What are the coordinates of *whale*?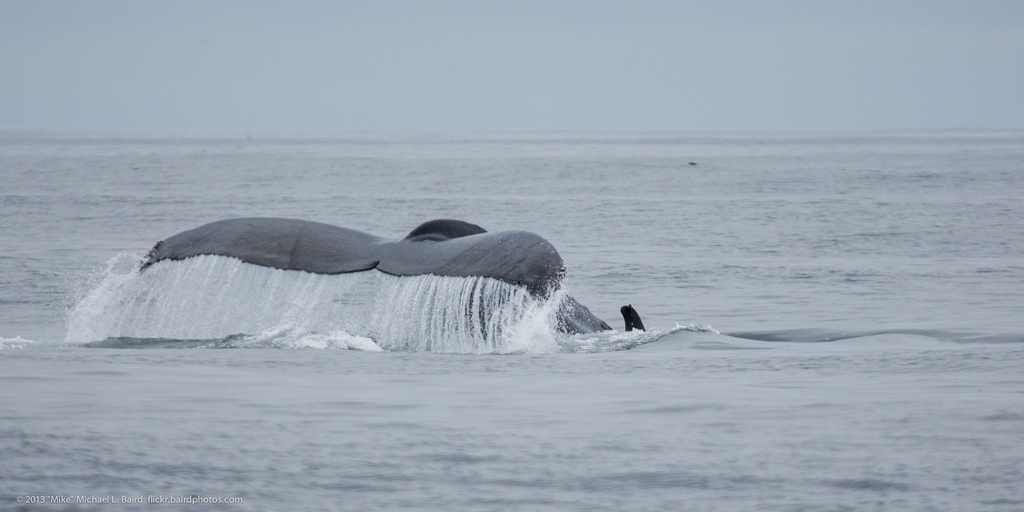
region(122, 214, 637, 348).
